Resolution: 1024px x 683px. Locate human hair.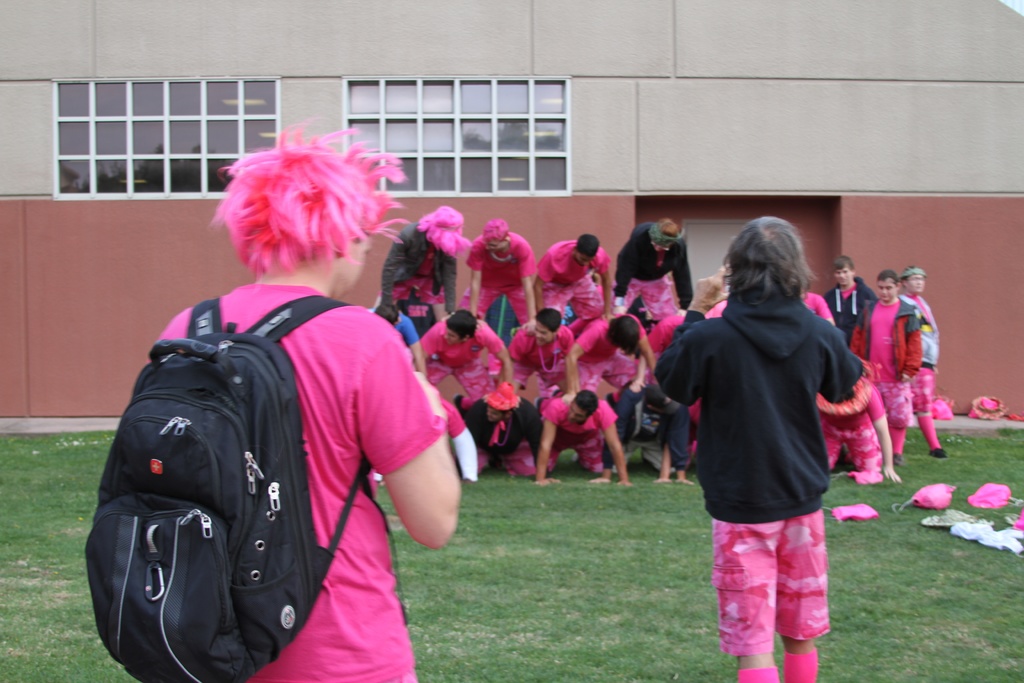
region(605, 315, 641, 361).
